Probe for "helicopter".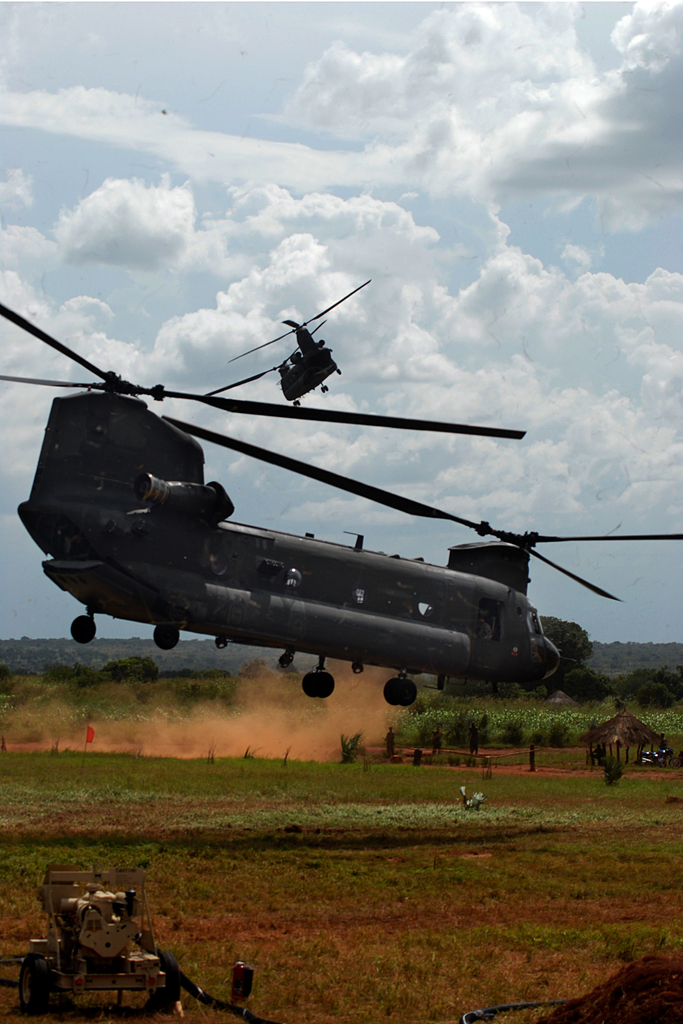
Probe result: [0,300,682,707].
